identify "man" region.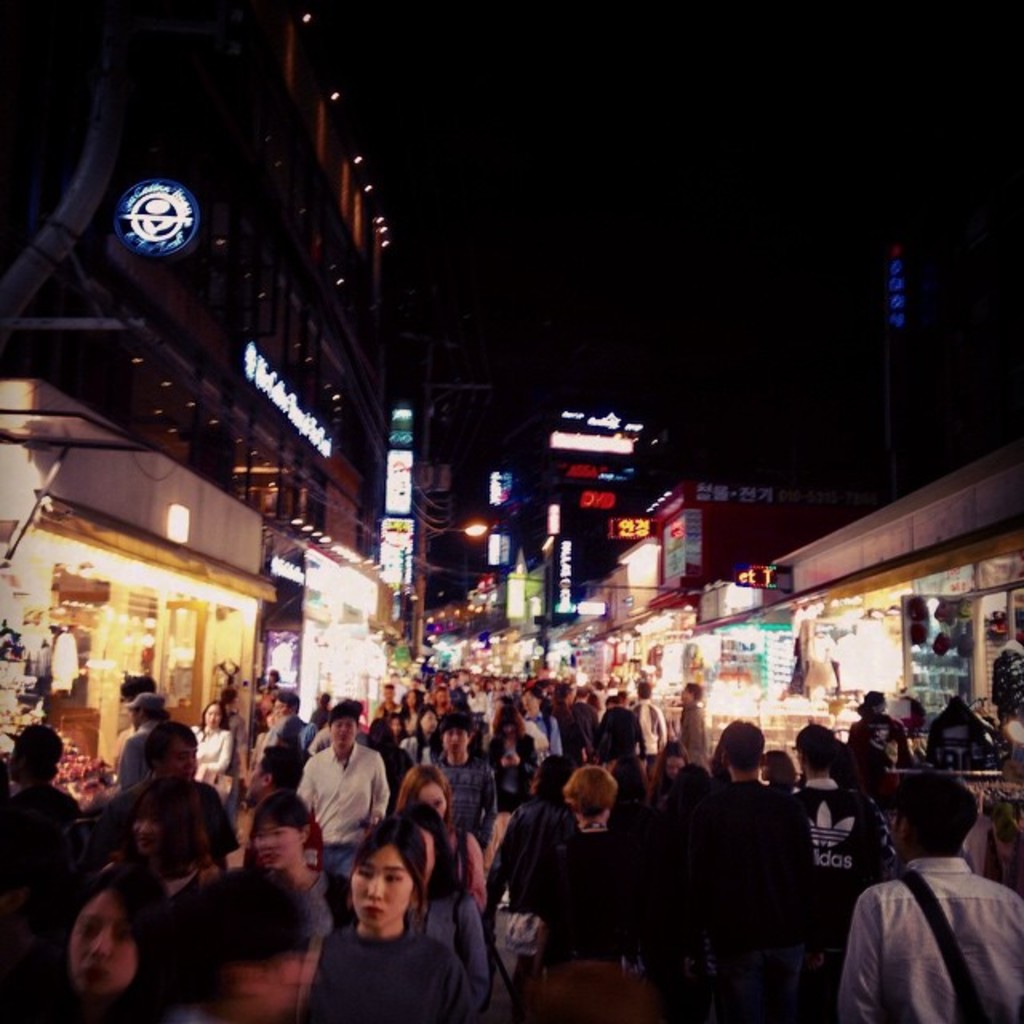
Region: 296 704 390 928.
